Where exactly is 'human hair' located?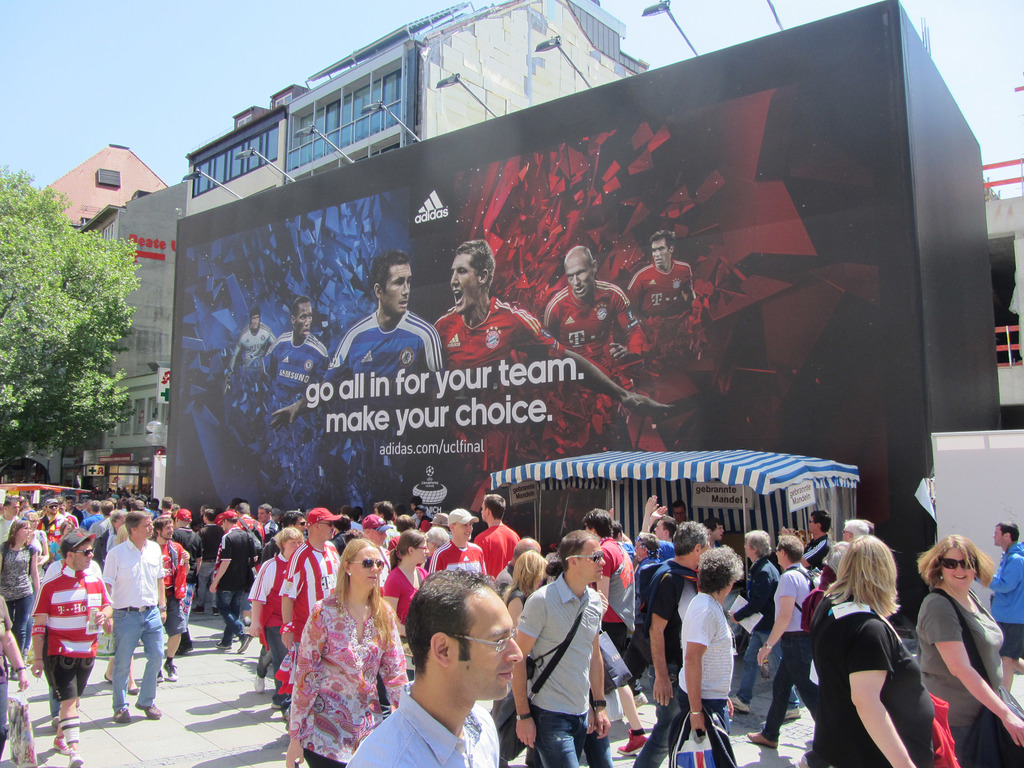
Its bounding box is BBox(636, 532, 661, 560).
